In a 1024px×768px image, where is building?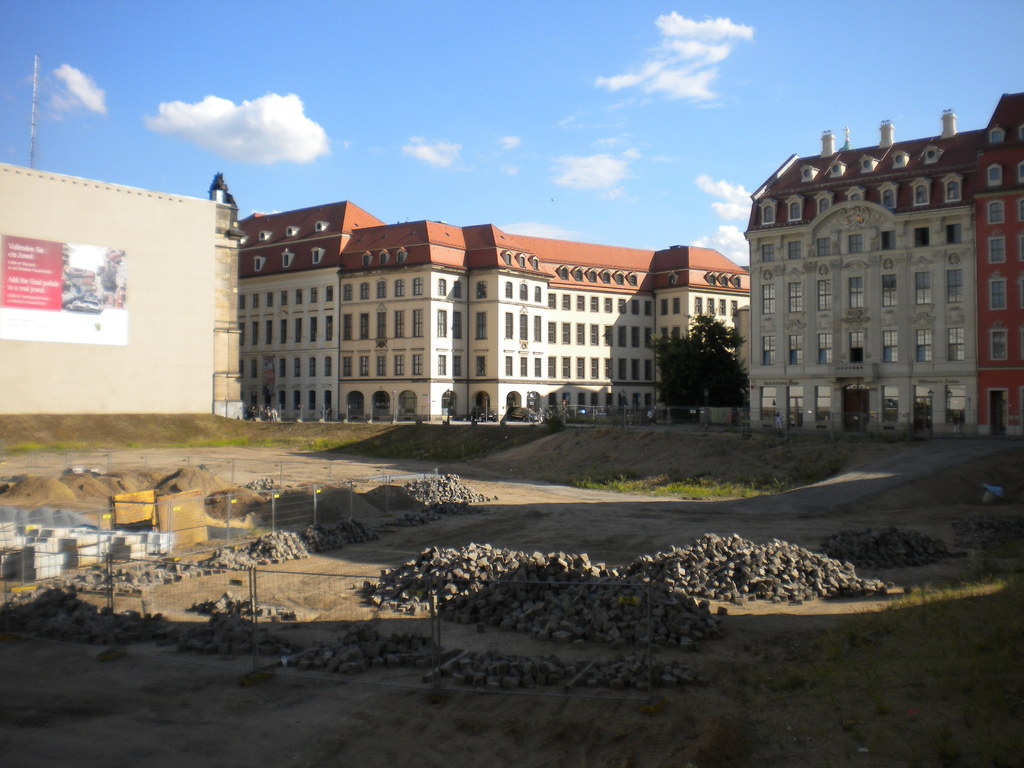
(x1=740, y1=93, x2=1023, y2=439).
